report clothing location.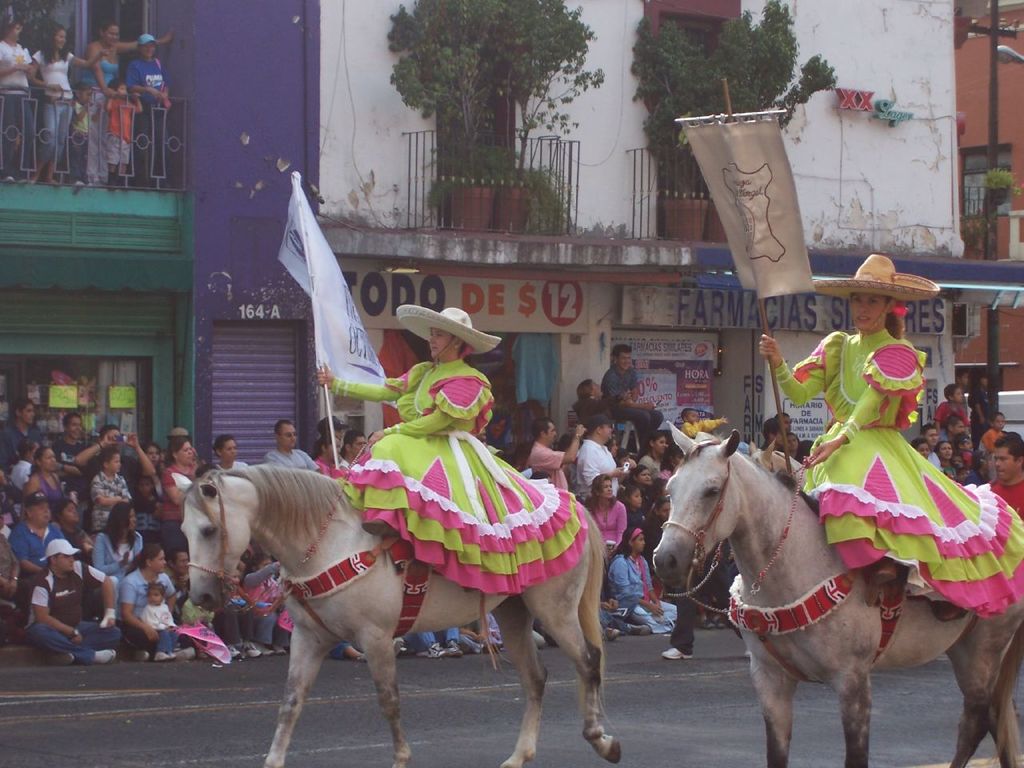
Report: [left=600, top=370, right=663, bottom=442].
